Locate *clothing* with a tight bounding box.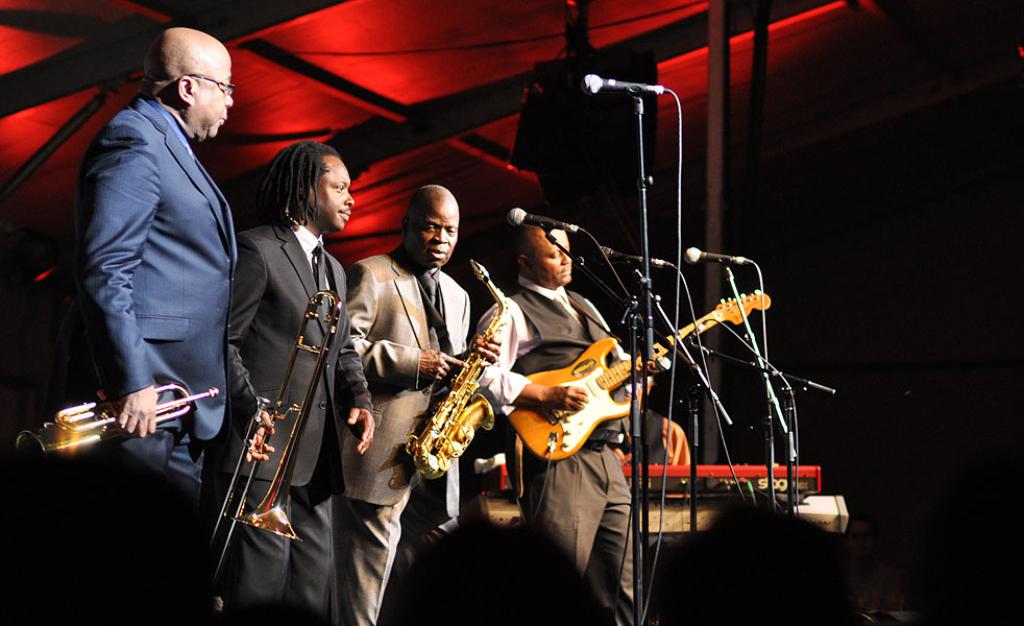
<box>474,278,651,625</box>.
